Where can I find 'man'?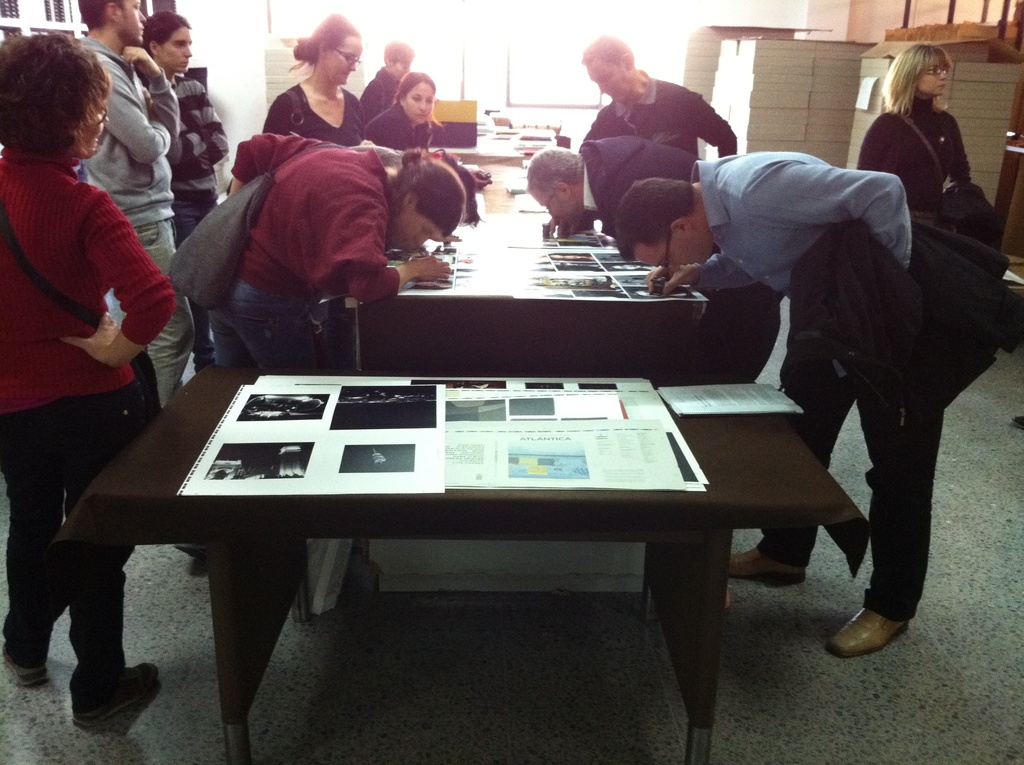
You can find it at Rect(611, 152, 986, 663).
